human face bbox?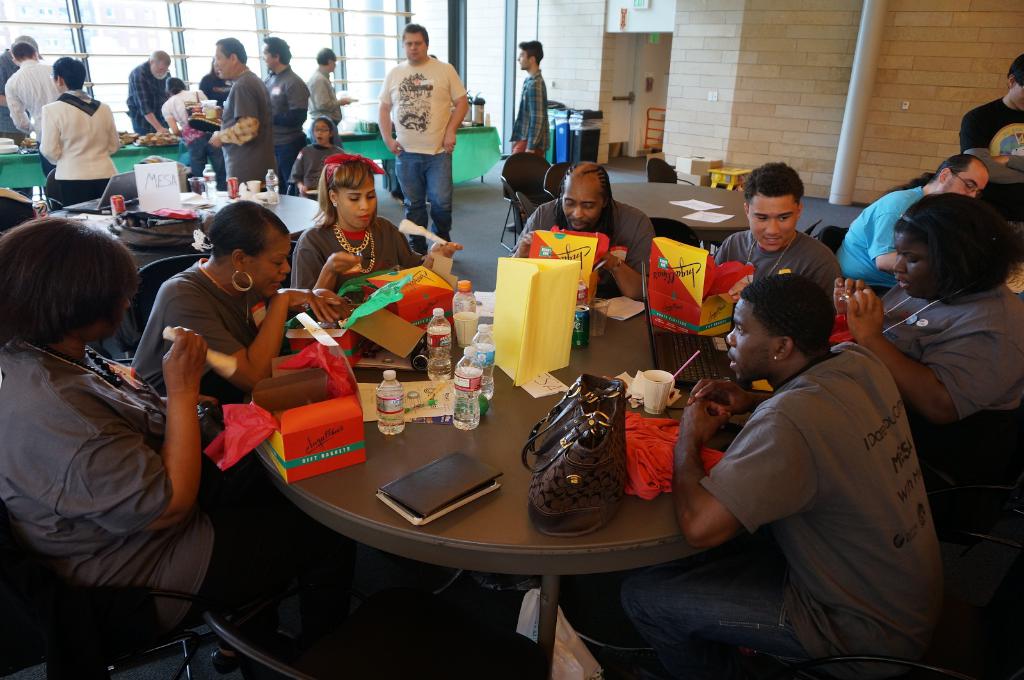
x1=214 y1=45 x2=224 y2=76
